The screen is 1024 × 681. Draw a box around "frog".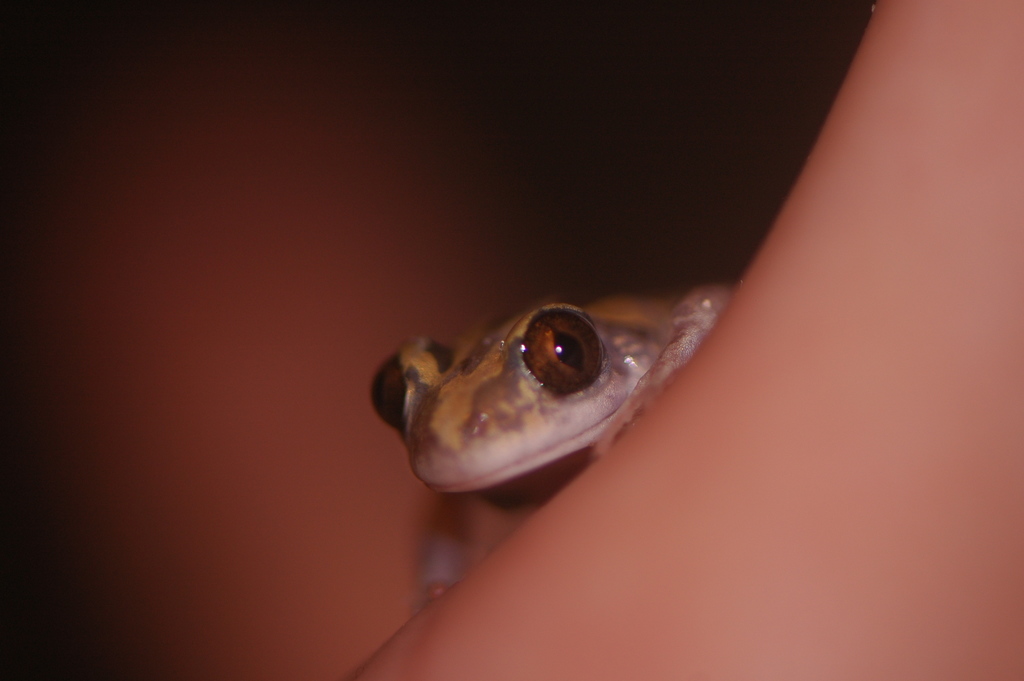
x1=369 y1=283 x2=737 y2=598.
